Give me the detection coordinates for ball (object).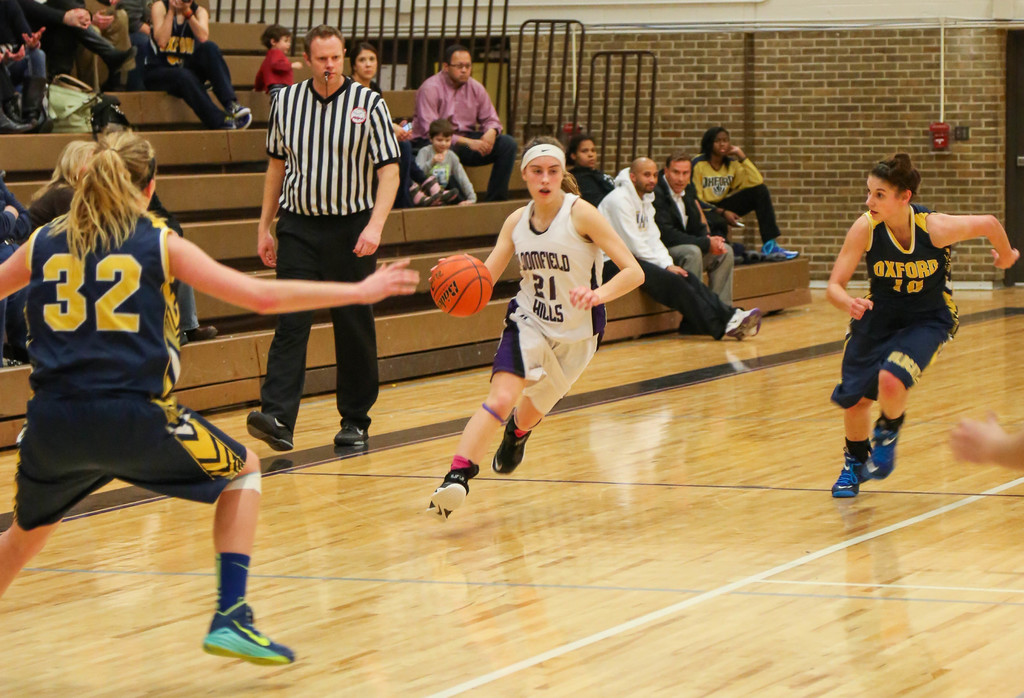
box(424, 255, 493, 316).
